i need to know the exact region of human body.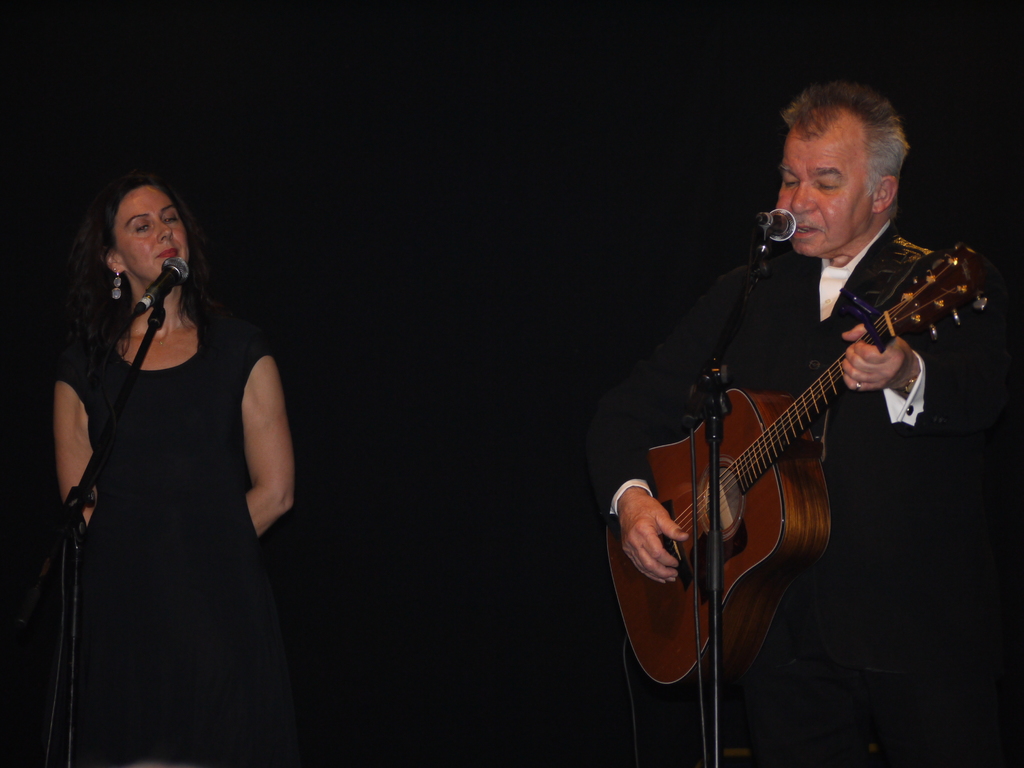
Region: Rect(65, 157, 301, 741).
